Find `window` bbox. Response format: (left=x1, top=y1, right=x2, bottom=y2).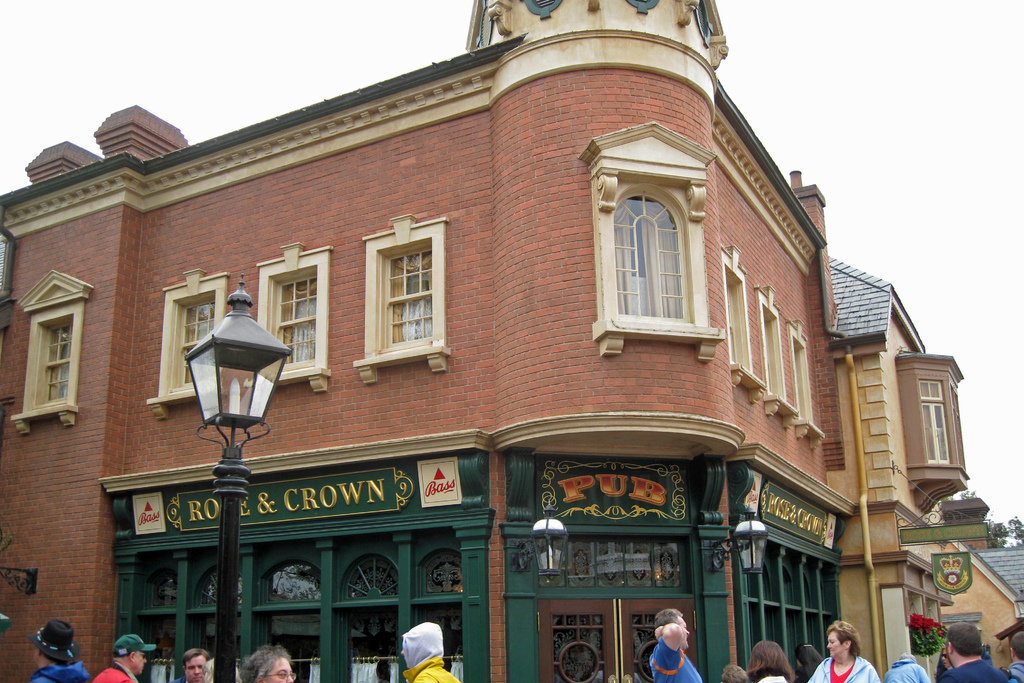
(left=178, top=292, right=214, bottom=372).
